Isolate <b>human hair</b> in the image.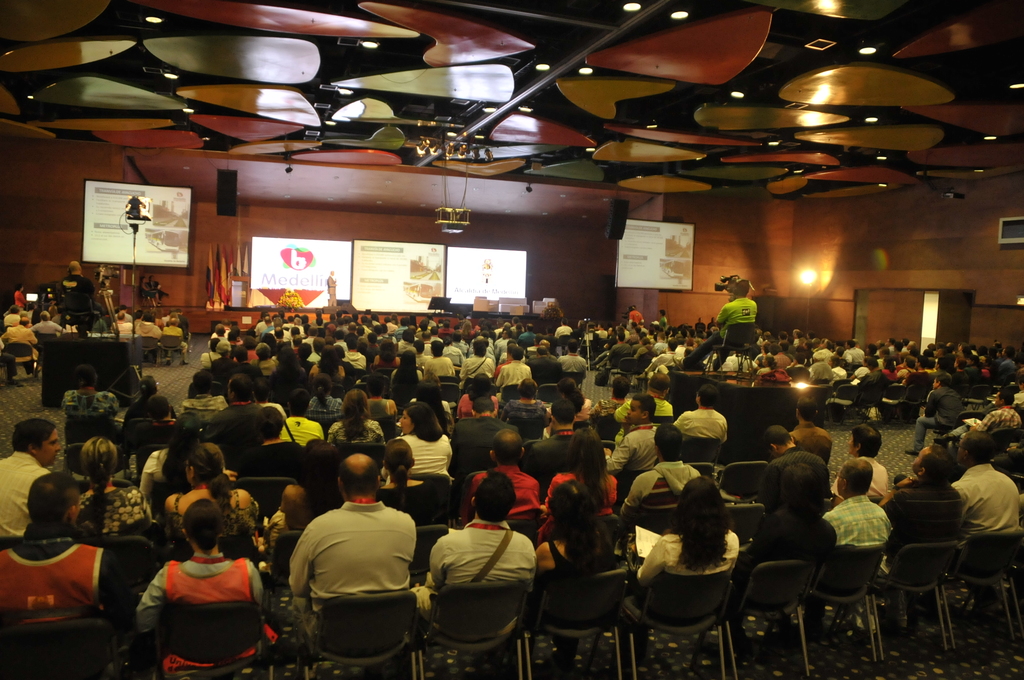
Isolated region: locate(383, 437, 415, 516).
